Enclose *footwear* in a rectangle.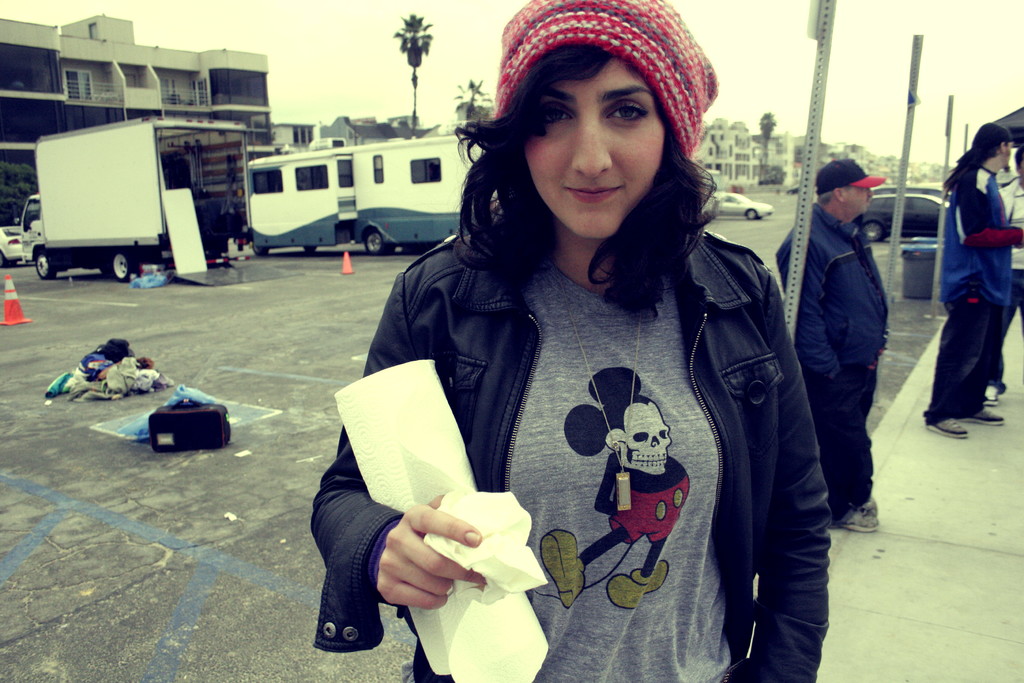
BBox(829, 498, 881, 531).
